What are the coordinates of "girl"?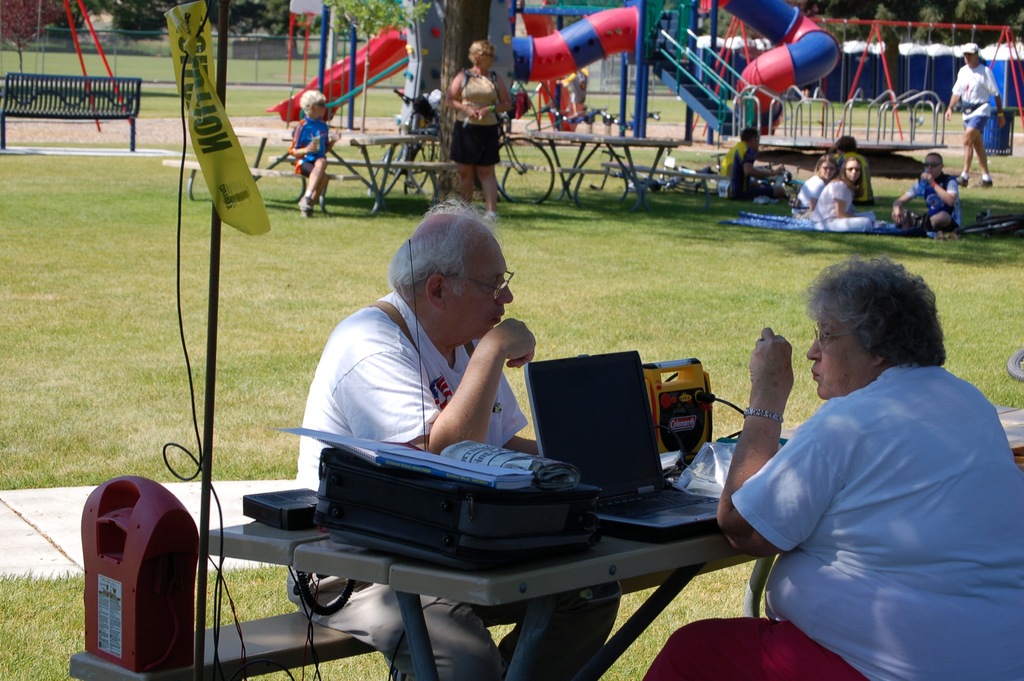
bbox=[804, 148, 870, 236].
